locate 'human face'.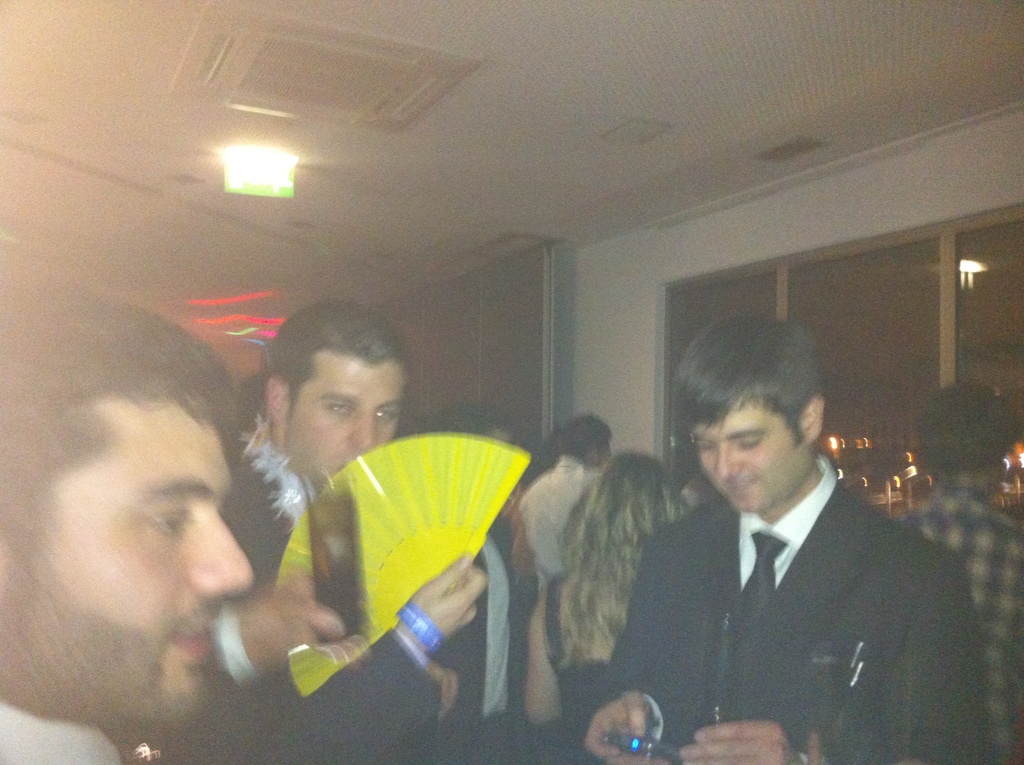
Bounding box: BBox(696, 401, 808, 514).
